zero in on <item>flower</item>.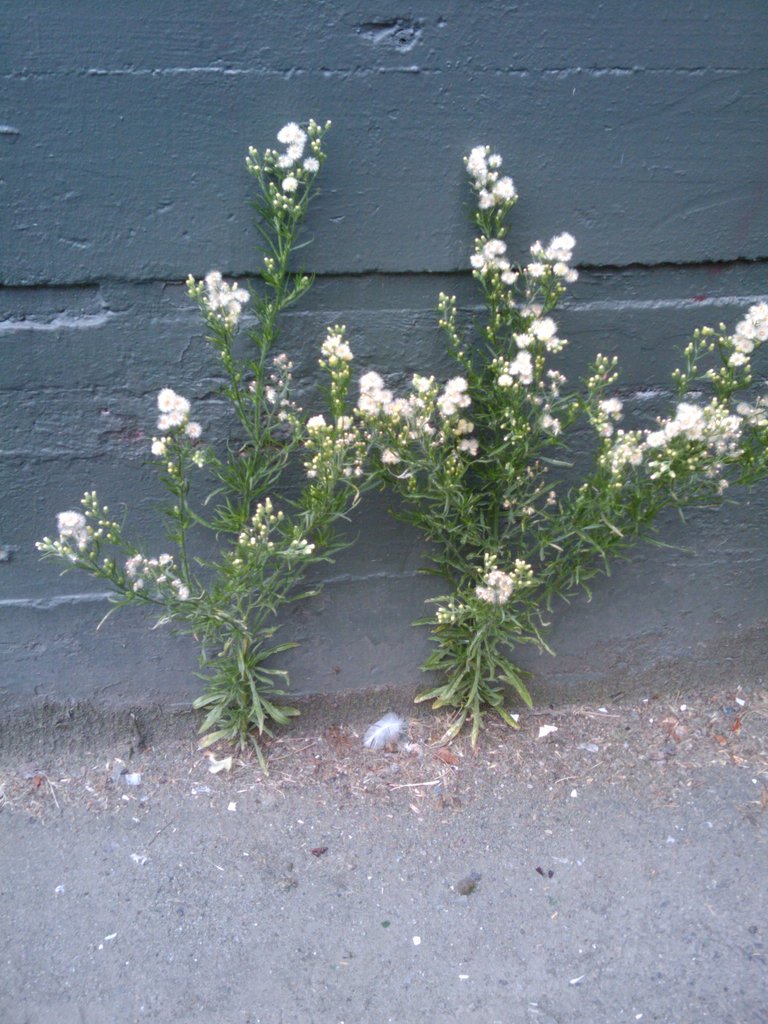
Zeroed in: crop(283, 179, 299, 191).
